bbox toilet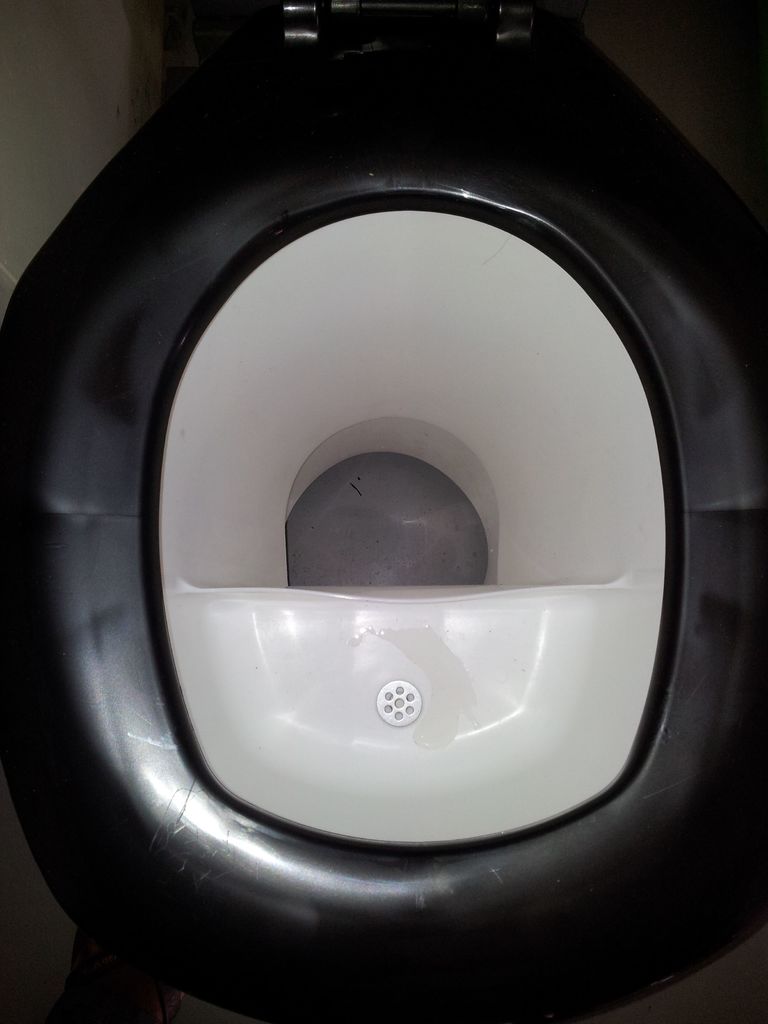
(x1=0, y1=0, x2=767, y2=1023)
